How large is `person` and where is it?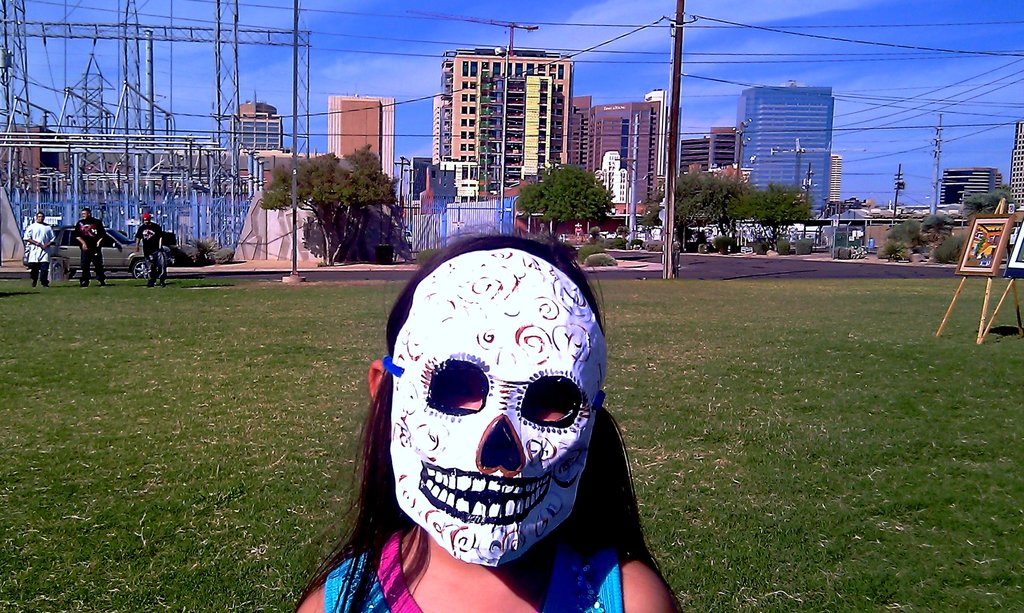
Bounding box: [73,206,107,282].
